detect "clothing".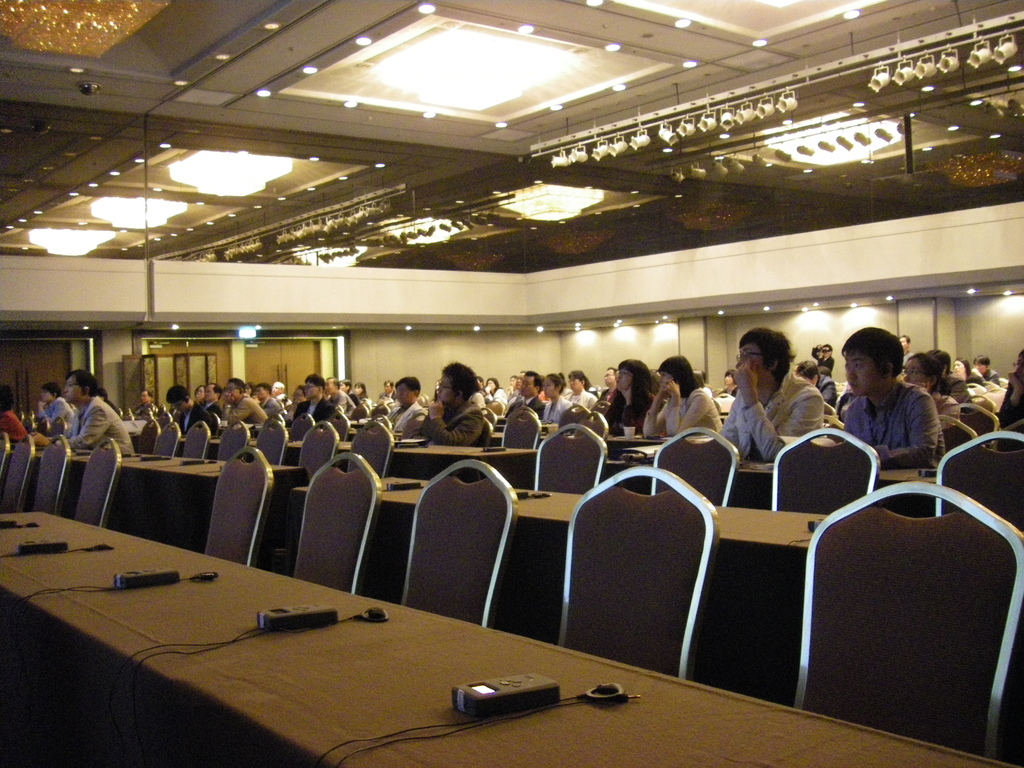
Detected at bbox=(988, 359, 1005, 383).
